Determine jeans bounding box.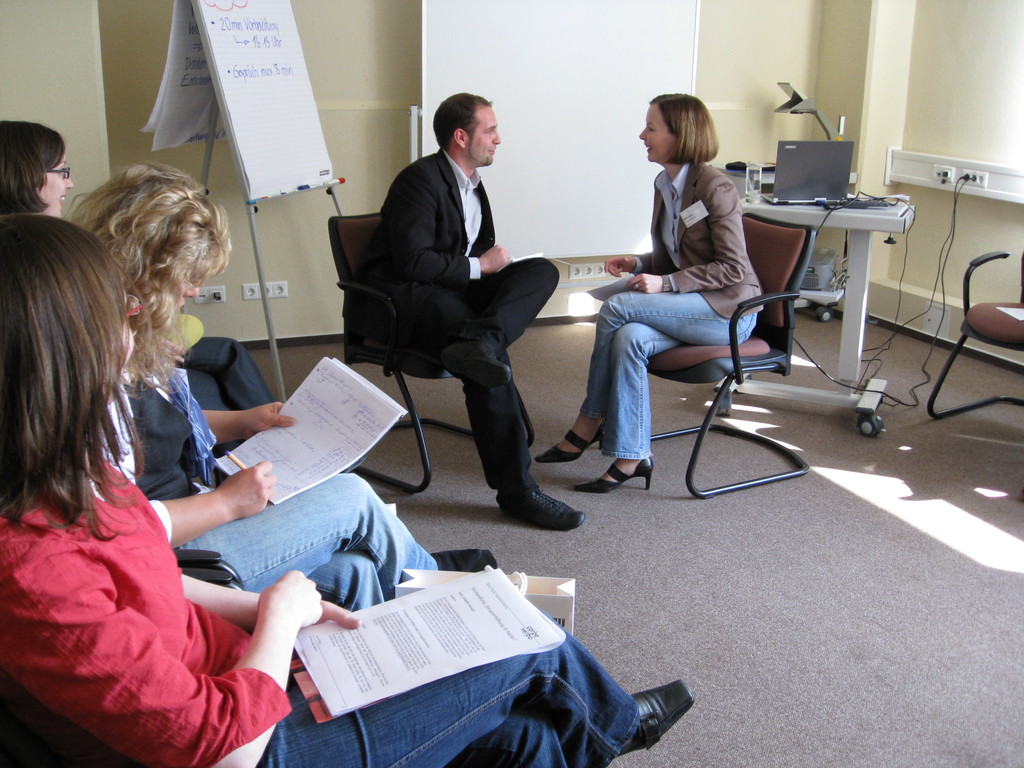
Determined: select_region(256, 607, 642, 767).
